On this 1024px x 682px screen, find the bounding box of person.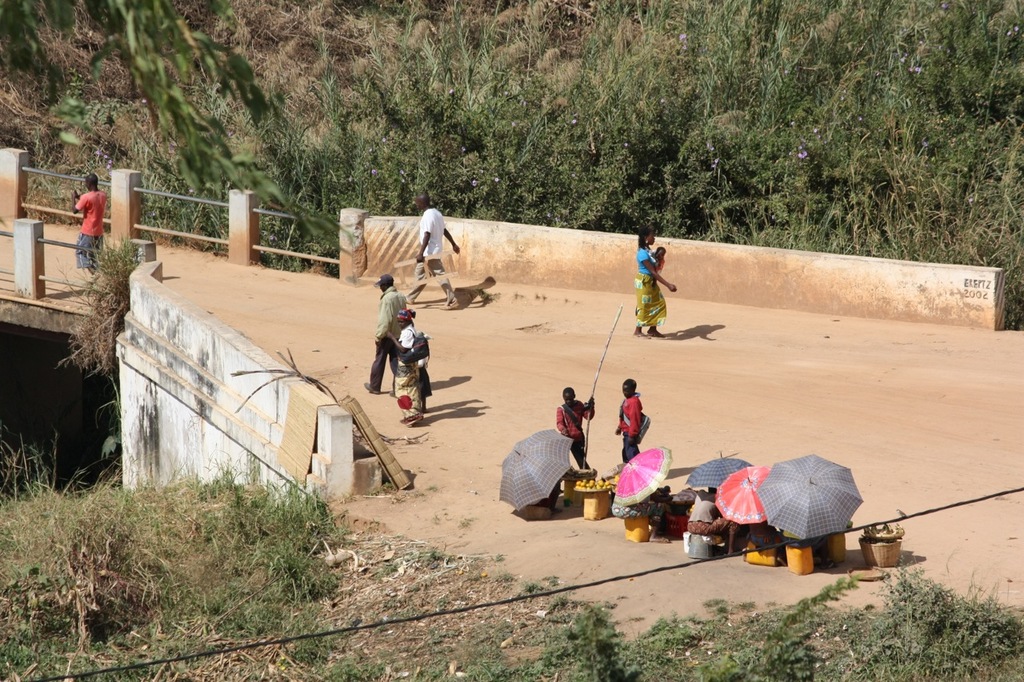
Bounding box: l=415, t=192, r=458, b=315.
